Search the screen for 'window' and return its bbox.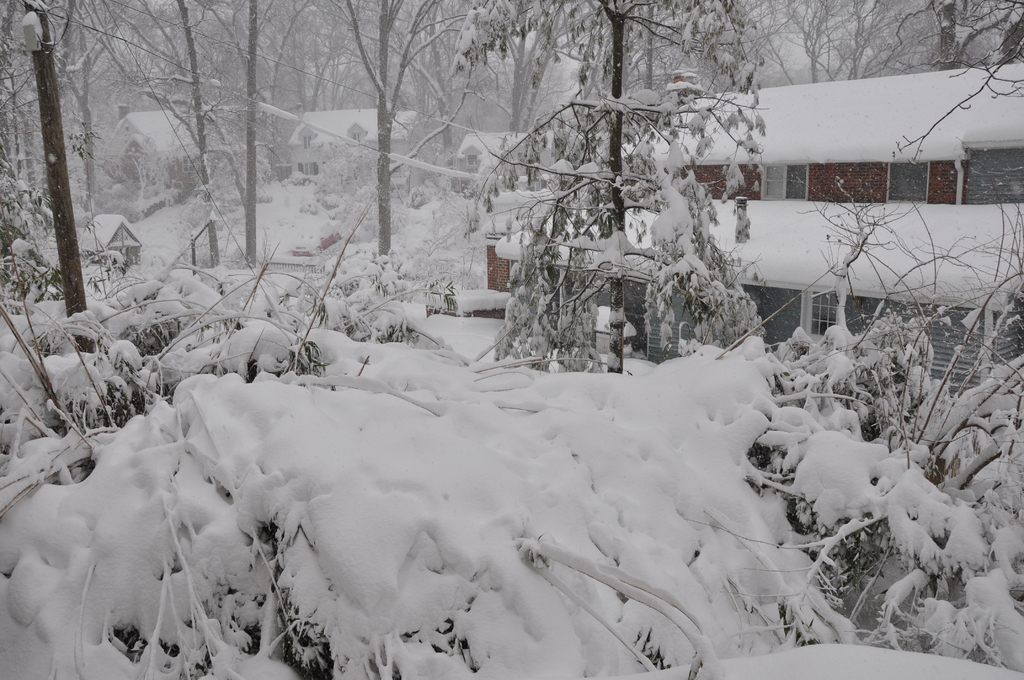
Found: rect(298, 163, 315, 177).
